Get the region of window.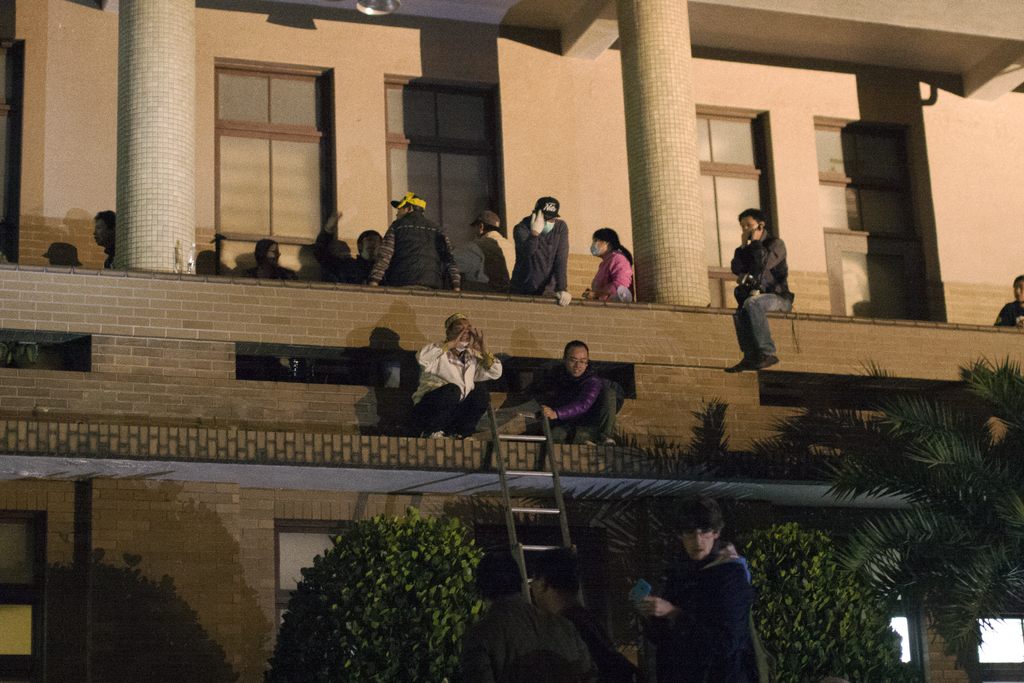
region(925, 493, 1023, 682).
